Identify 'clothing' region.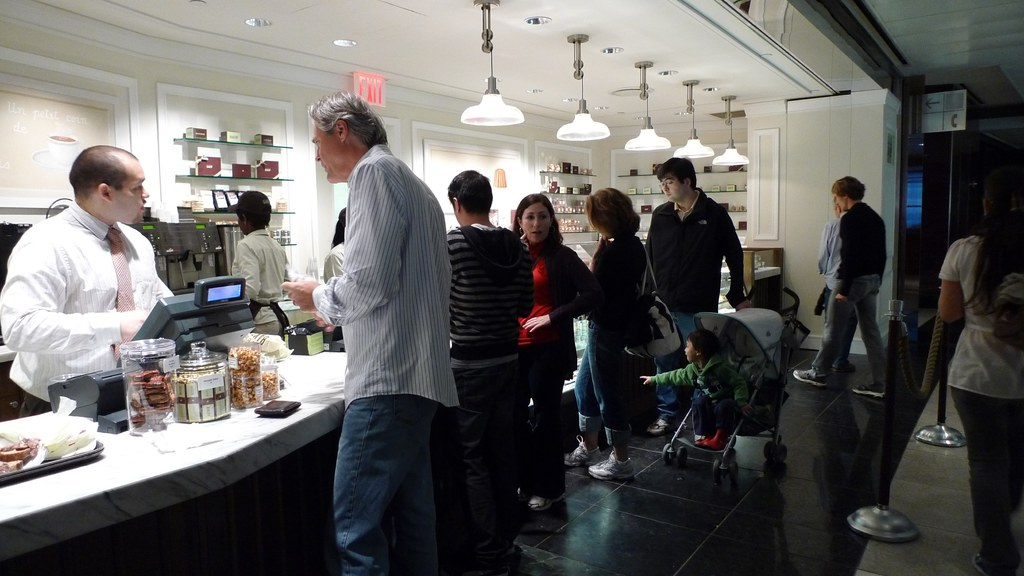
Region: {"x1": 936, "y1": 233, "x2": 1023, "y2": 558}.
